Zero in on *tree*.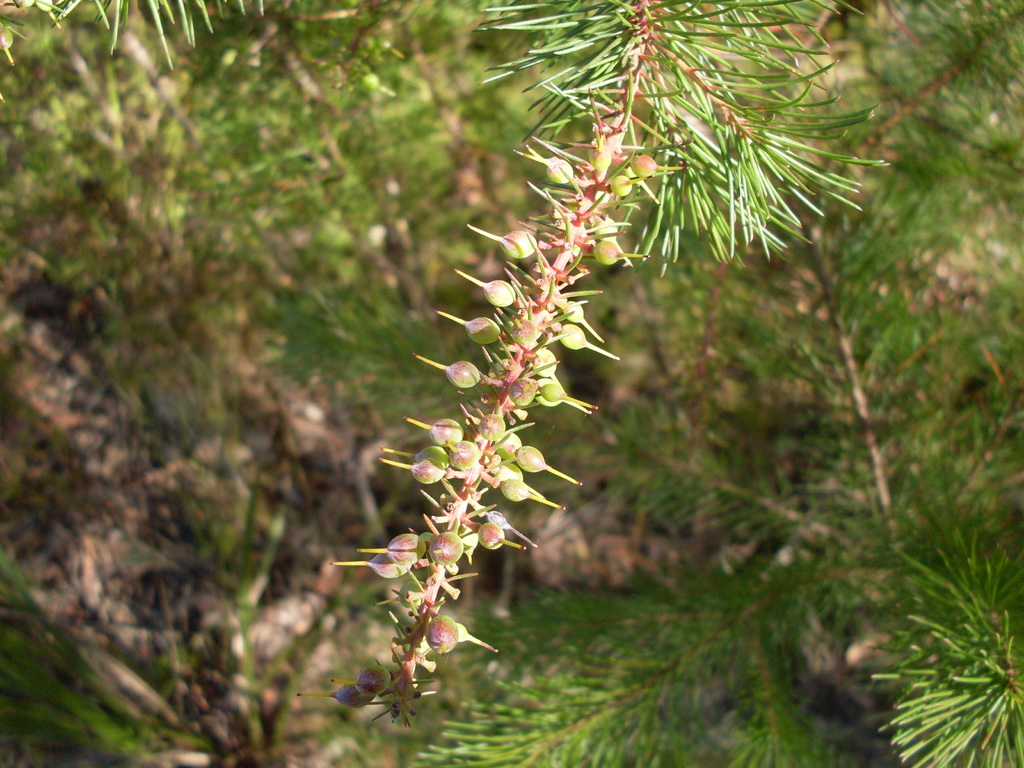
Zeroed in: pyautogui.locateOnScreen(0, 0, 1023, 767).
